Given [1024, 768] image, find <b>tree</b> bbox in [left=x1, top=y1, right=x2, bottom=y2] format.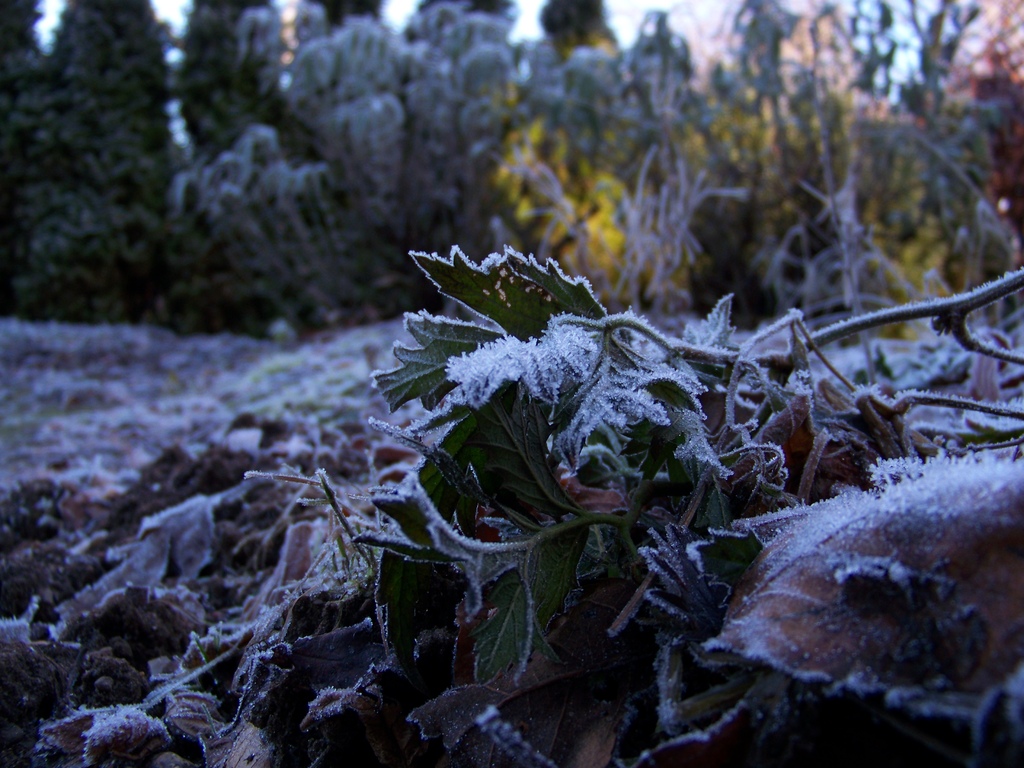
[left=168, top=0, right=291, bottom=195].
